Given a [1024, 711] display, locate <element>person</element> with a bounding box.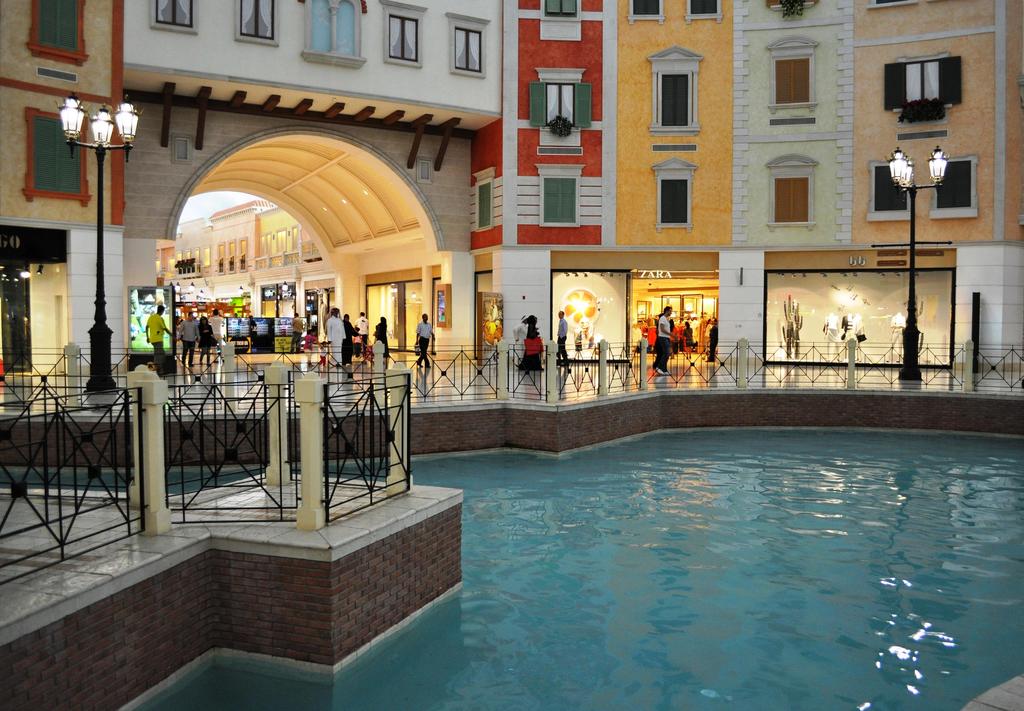
Located: <region>415, 314, 435, 367</region>.
